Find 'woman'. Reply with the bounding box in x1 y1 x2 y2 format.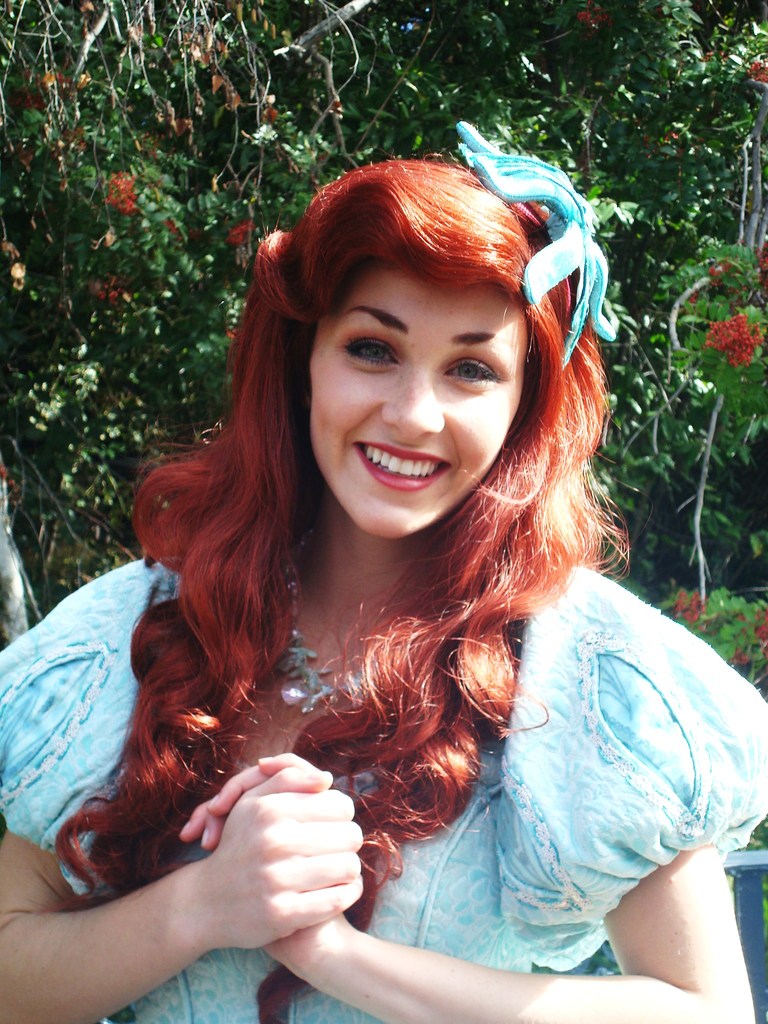
0 119 765 1020.
